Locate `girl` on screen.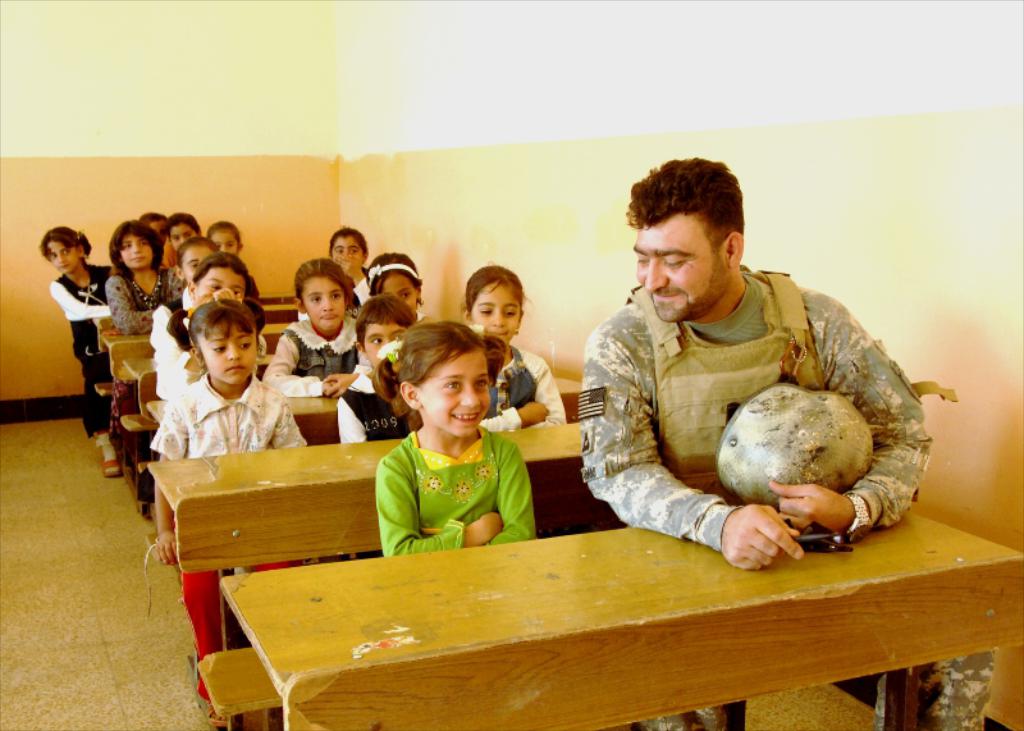
On screen at 333, 294, 419, 440.
